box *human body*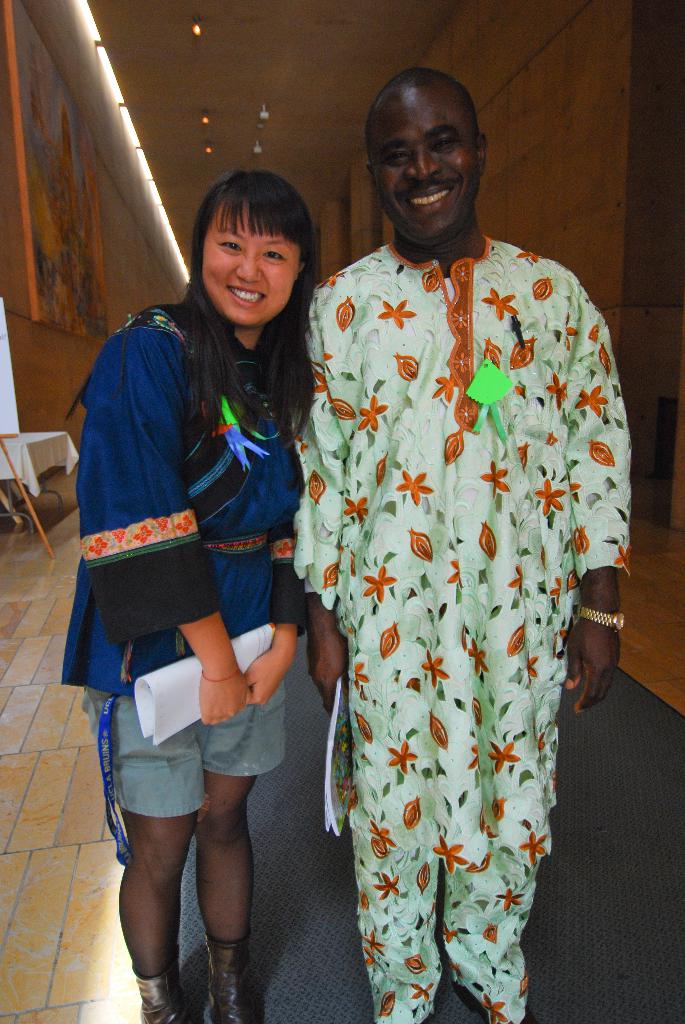
x1=85, y1=163, x2=345, y2=1021
